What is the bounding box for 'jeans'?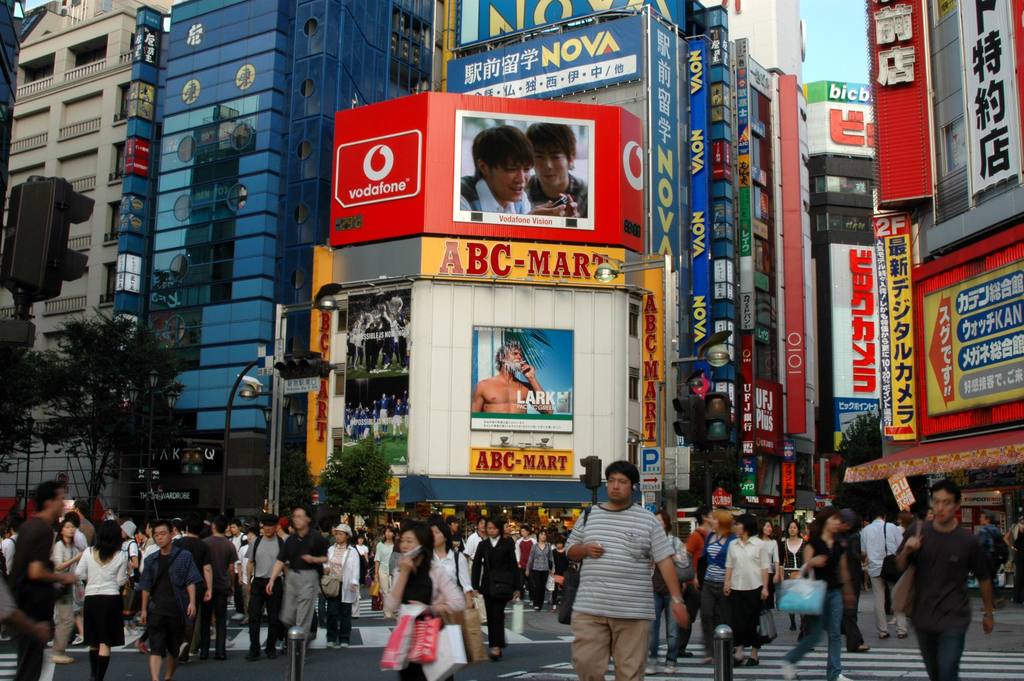
bbox=[893, 613, 906, 634].
